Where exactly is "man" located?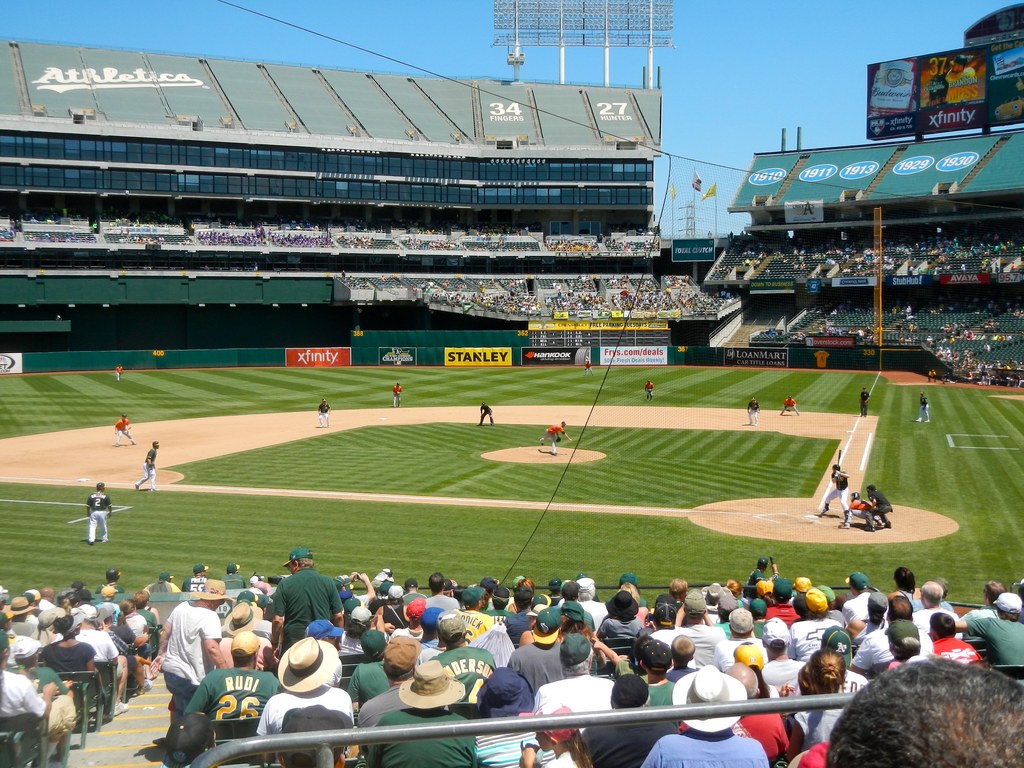
Its bounding box is box=[316, 398, 333, 428].
